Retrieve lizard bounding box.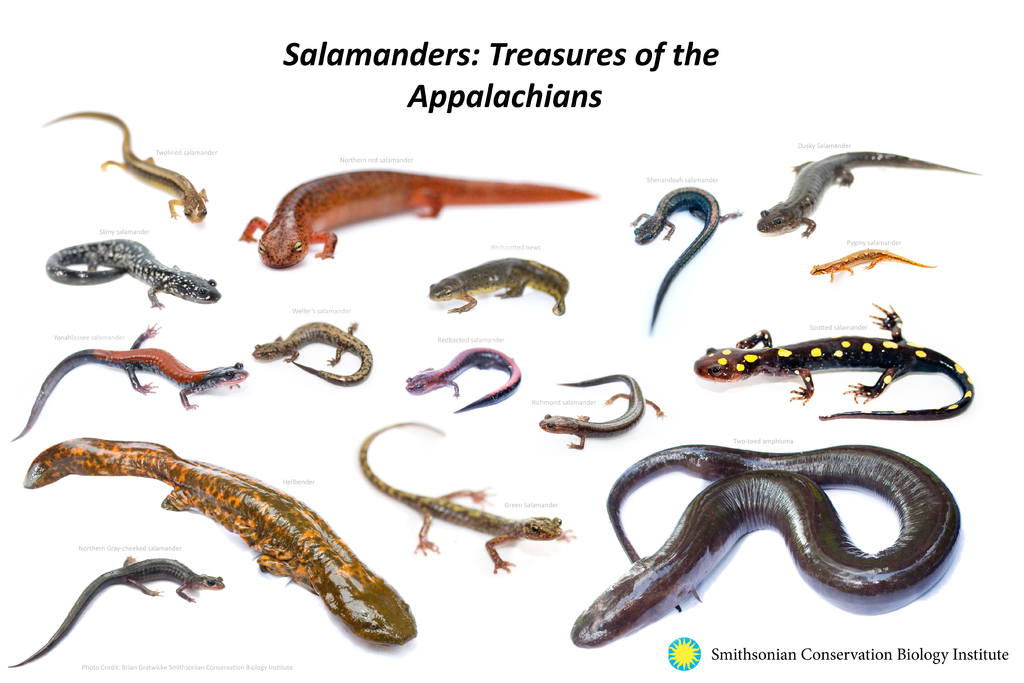
Bounding box: (237,170,594,268).
